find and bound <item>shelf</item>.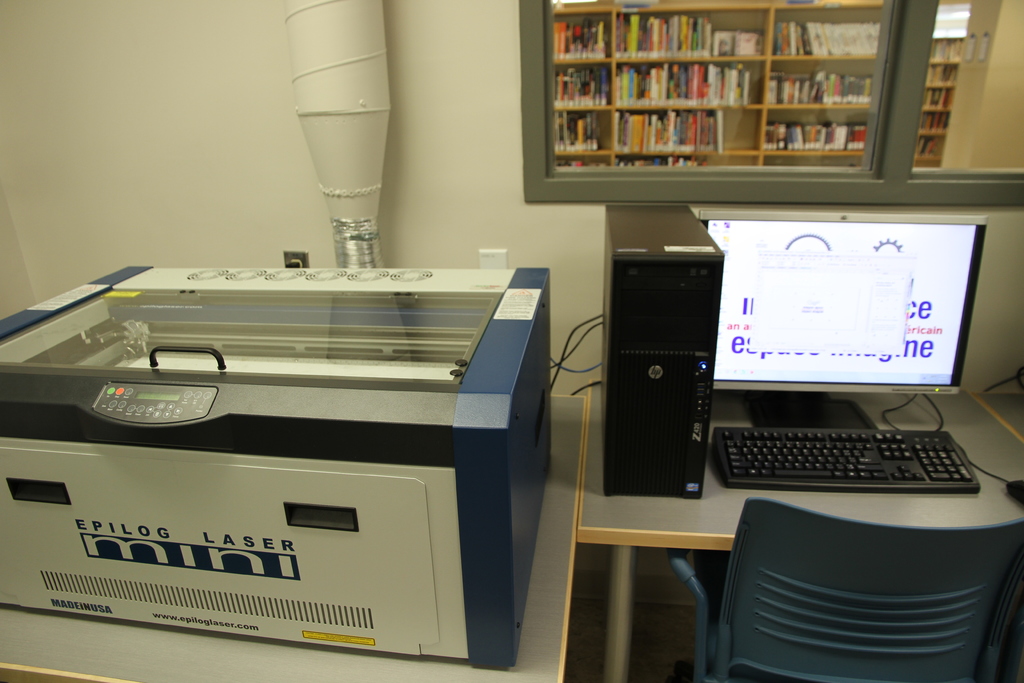
Bound: [x1=612, y1=152, x2=764, y2=170].
